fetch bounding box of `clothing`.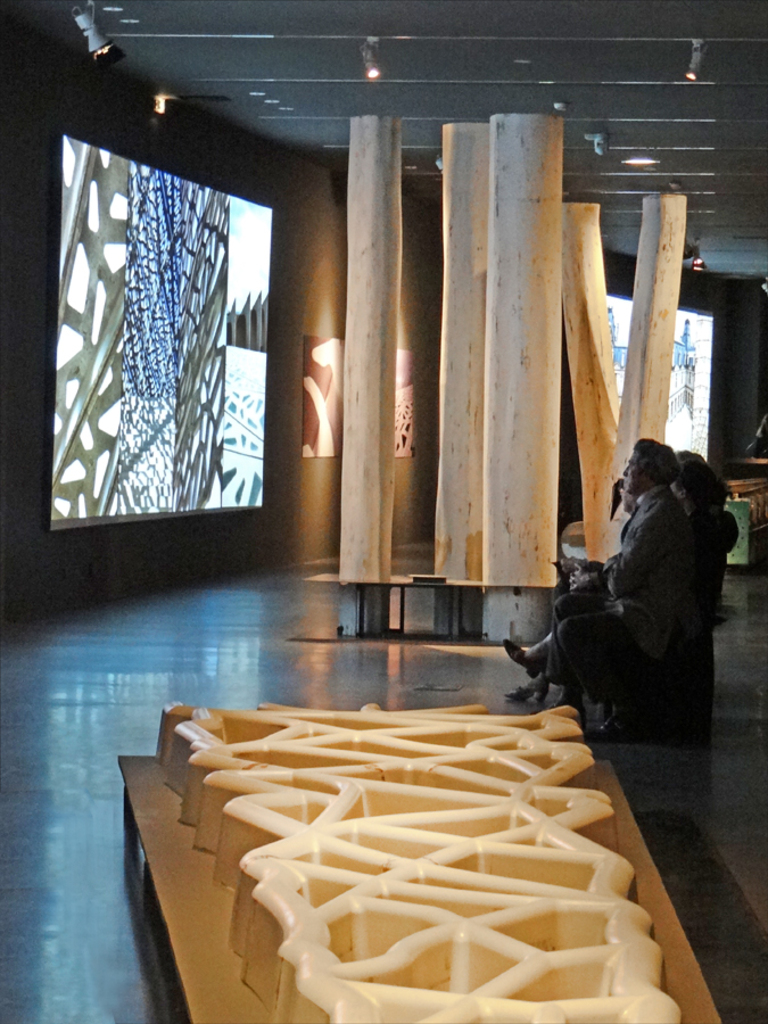
Bbox: region(550, 486, 689, 702).
